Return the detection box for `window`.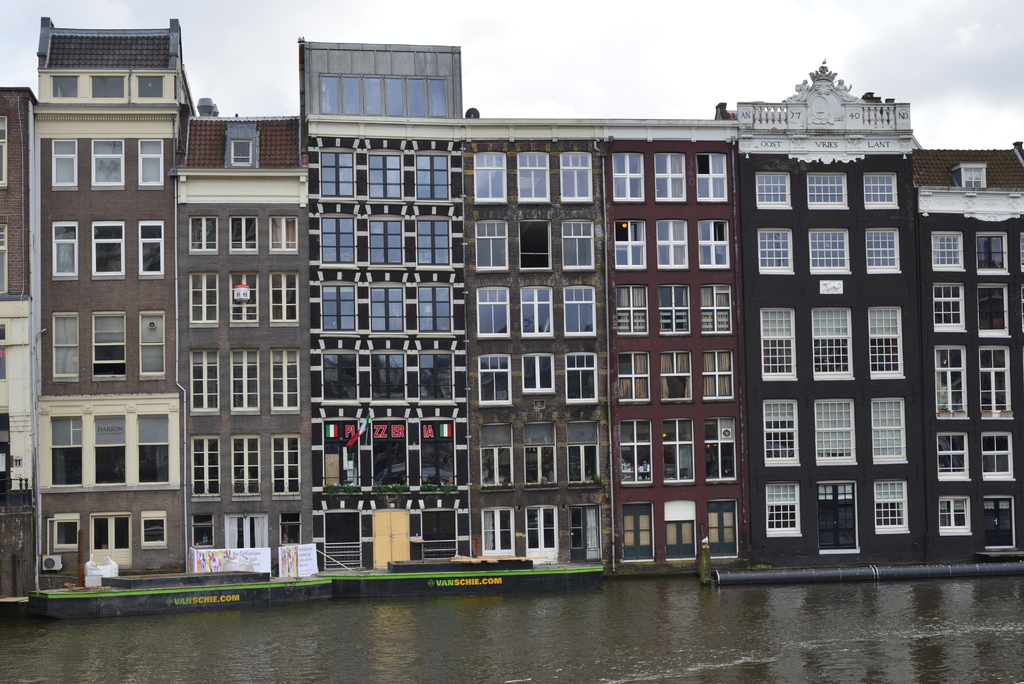
[864,166,905,203].
